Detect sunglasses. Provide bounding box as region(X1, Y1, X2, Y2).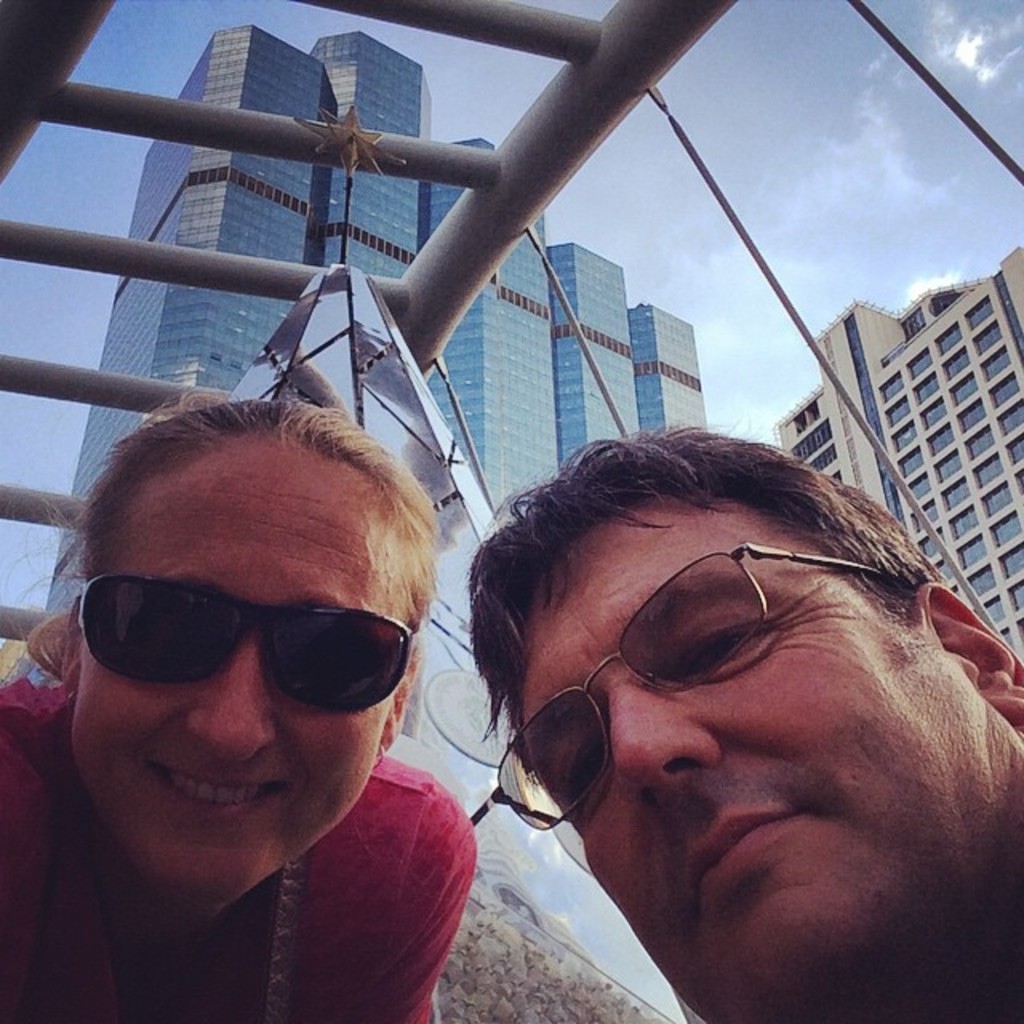
region(78, 573, 416, 712).
